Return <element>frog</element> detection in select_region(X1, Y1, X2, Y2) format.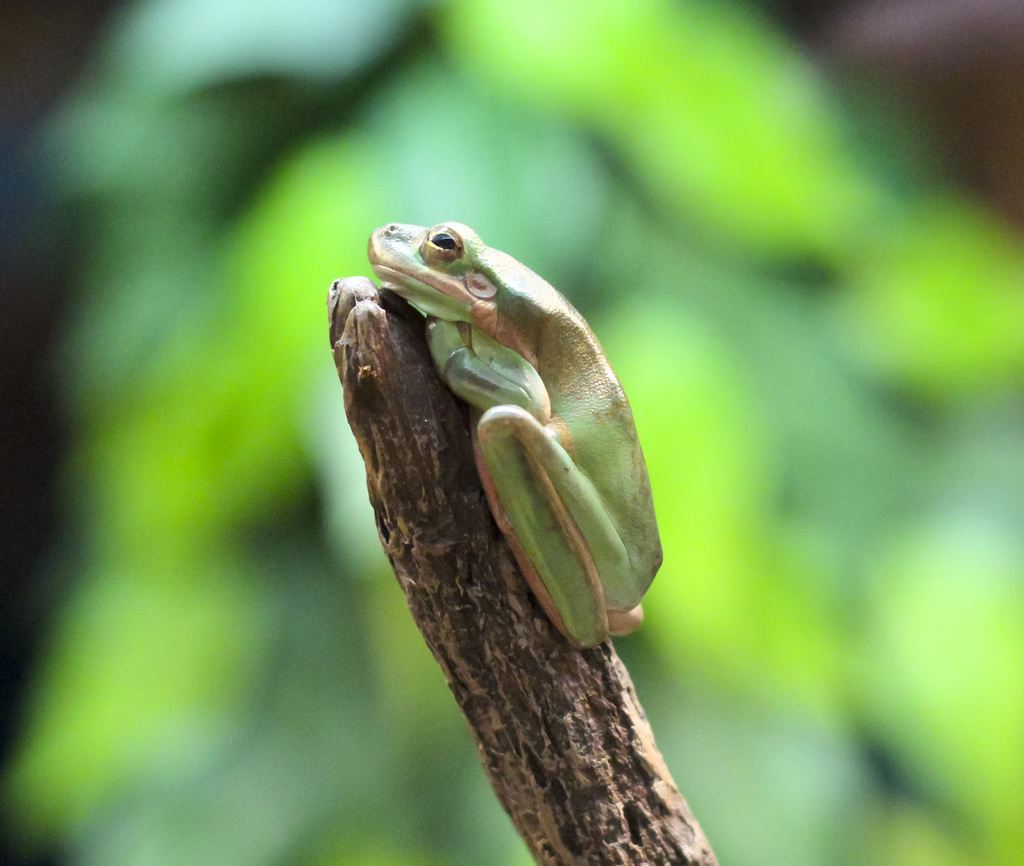
select_region(362, 218, 666, 655).
